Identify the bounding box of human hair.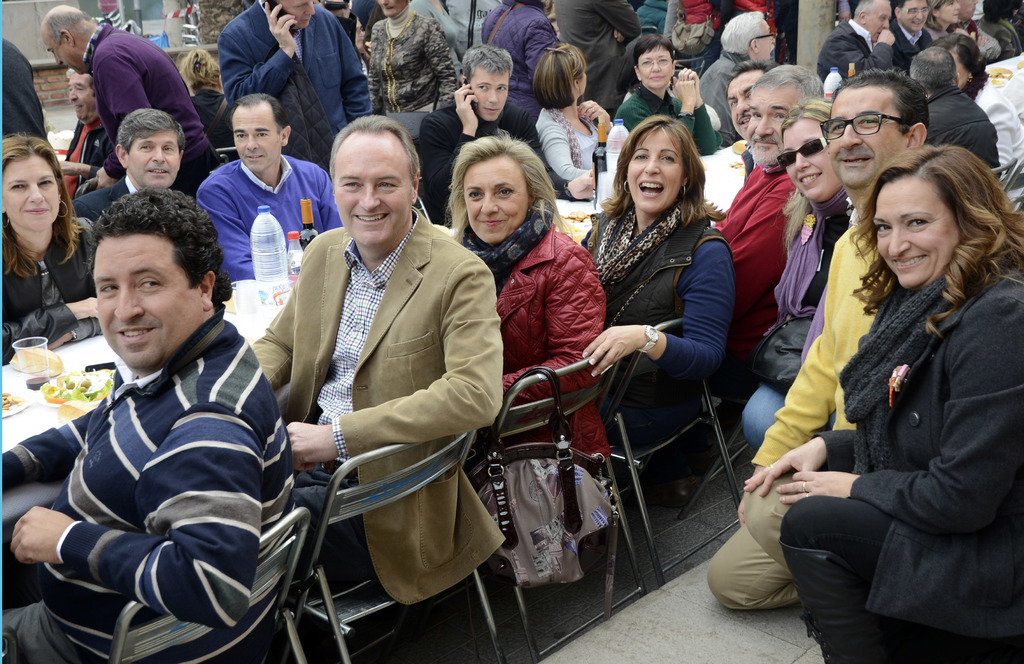
box(3, 134, 90, 278).
